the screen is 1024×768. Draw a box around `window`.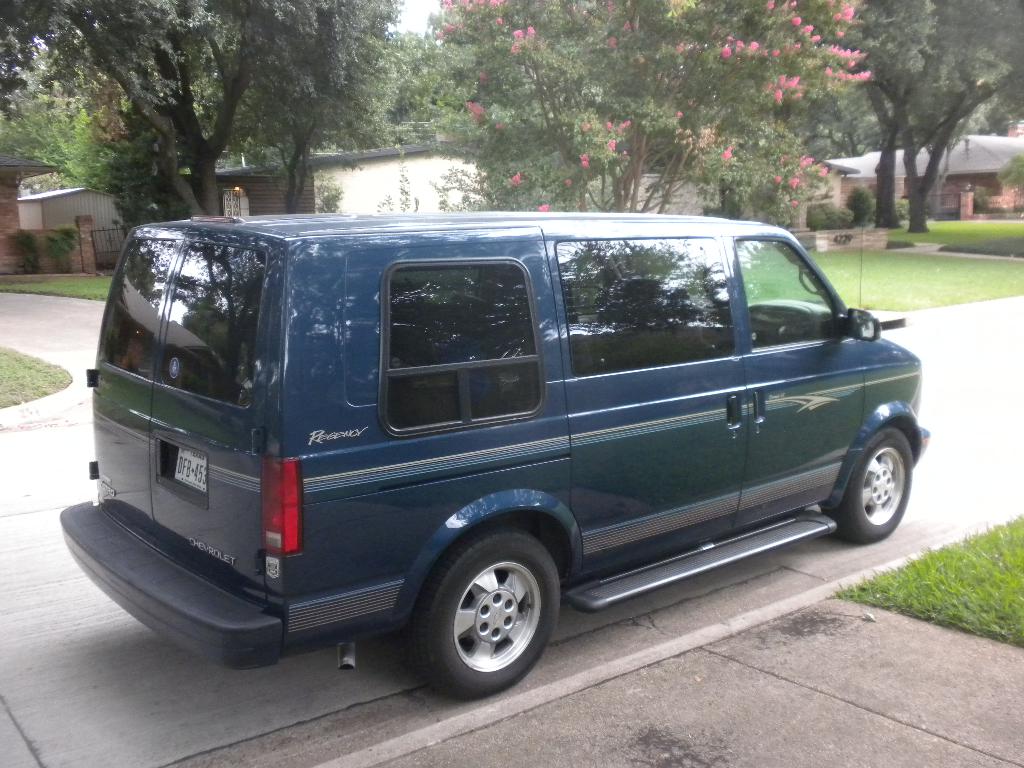
left=159, top=241, right=269, bottom=406.
